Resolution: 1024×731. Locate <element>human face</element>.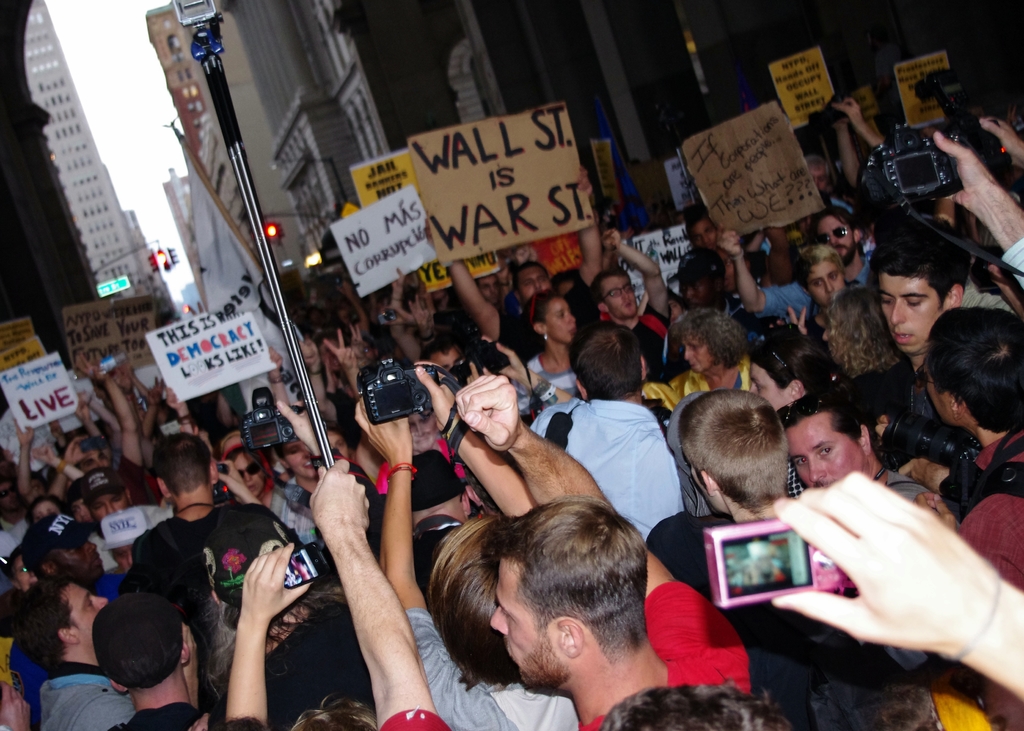
[229,451,263,495].
